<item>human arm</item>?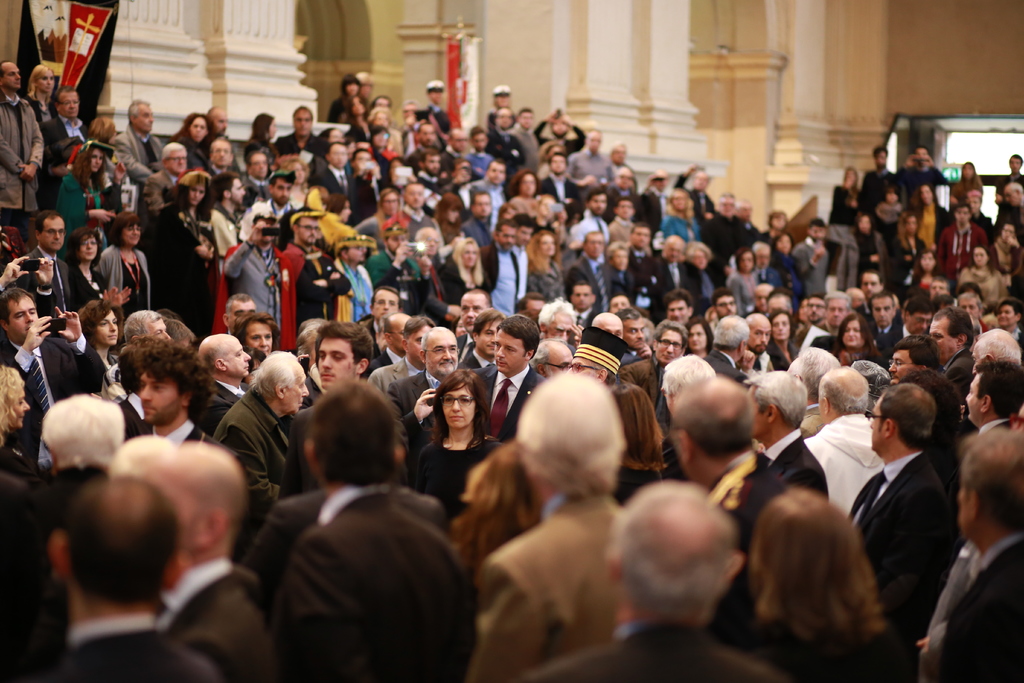
<box>895,154,913,185</box>
